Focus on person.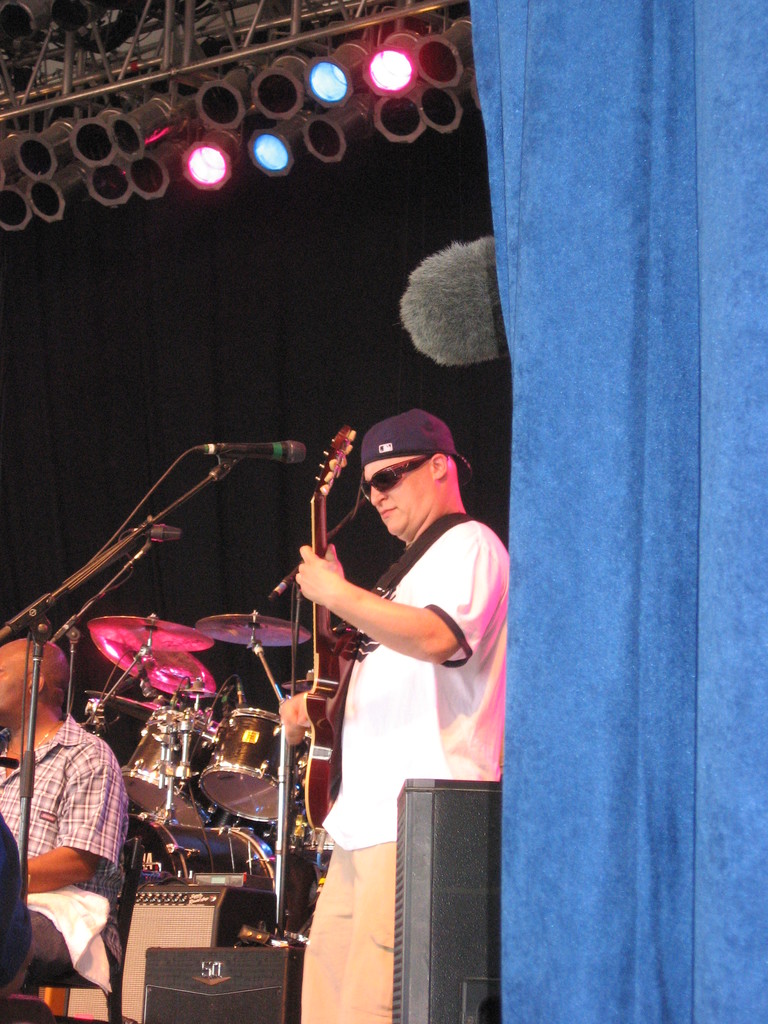
Focused at locate(295, 407, 512, 1023).
